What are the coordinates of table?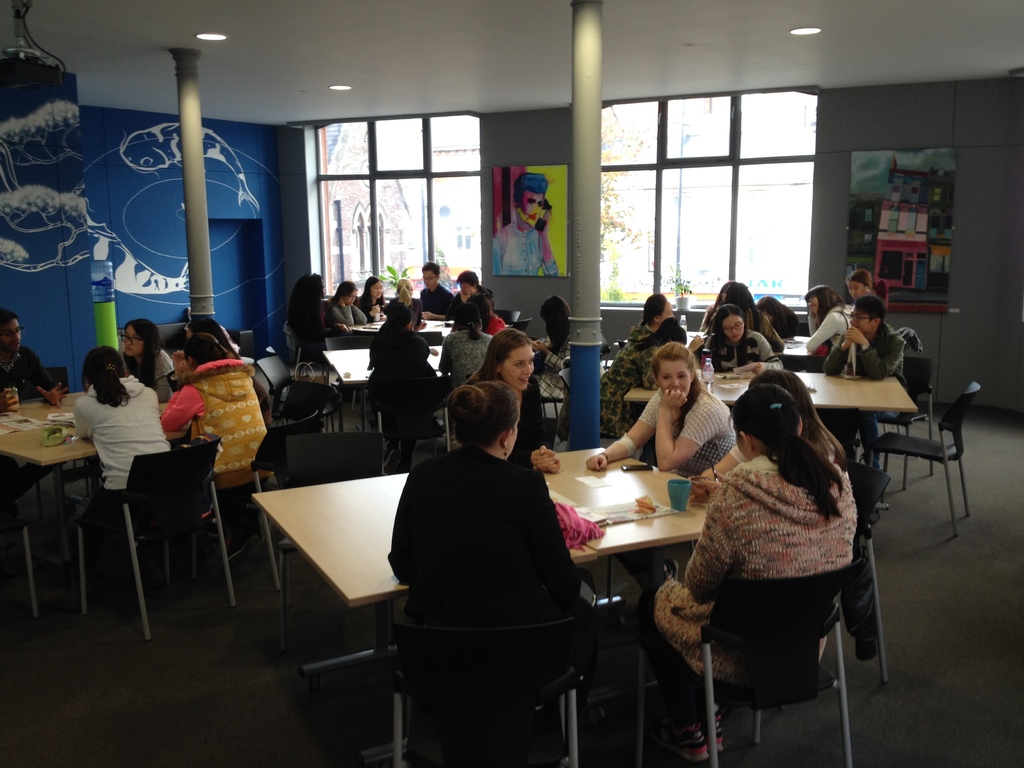
[x1=683, y1=329, x2=816, y2=364].
